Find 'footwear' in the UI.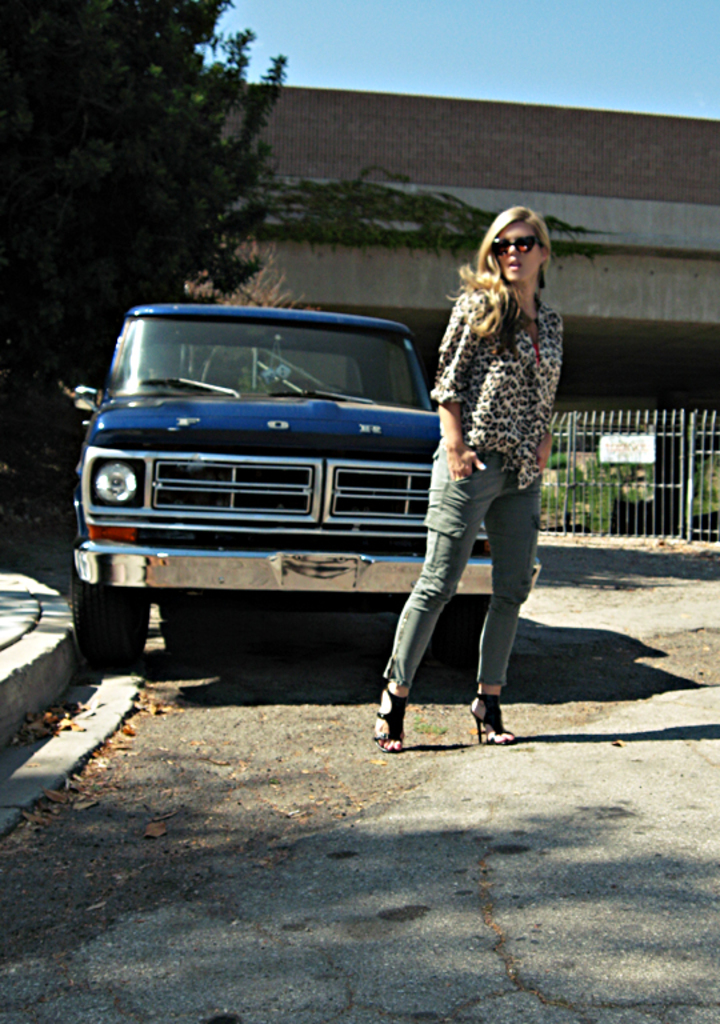
UI element at bbox=[471, 684, 512, 748].
